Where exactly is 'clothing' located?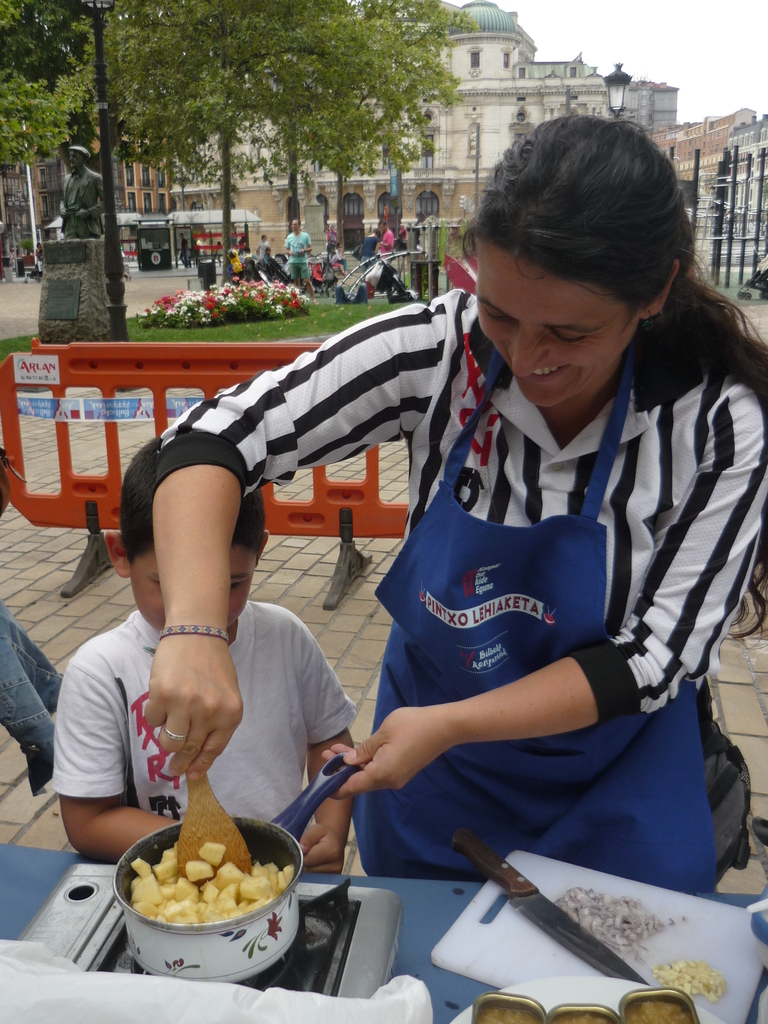
Its bounding box is (x1=52, y1=596, x2=365, y2=848).
